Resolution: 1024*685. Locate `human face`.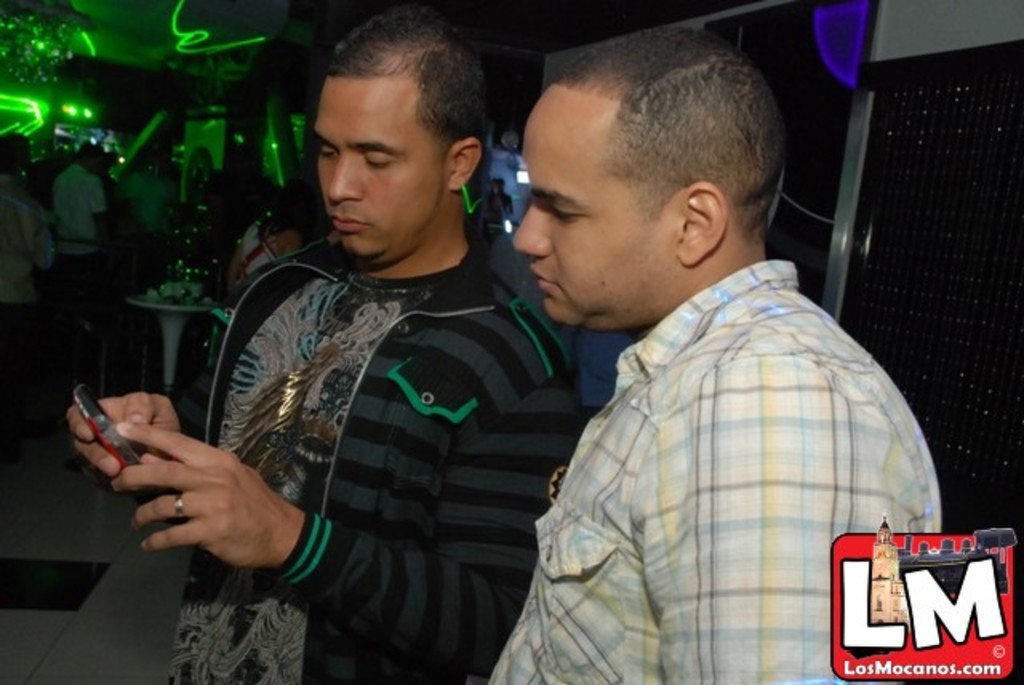
detection(318, 70, 446, 264).
